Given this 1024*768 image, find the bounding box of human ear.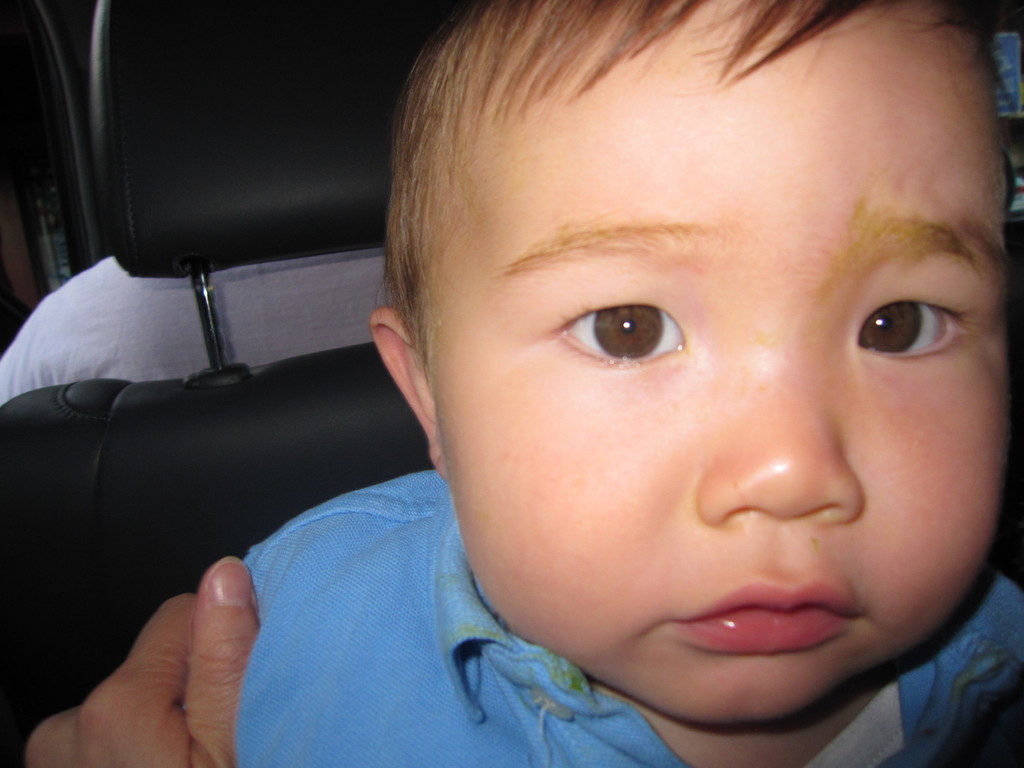
Rect(372, 307, 443, 478).
